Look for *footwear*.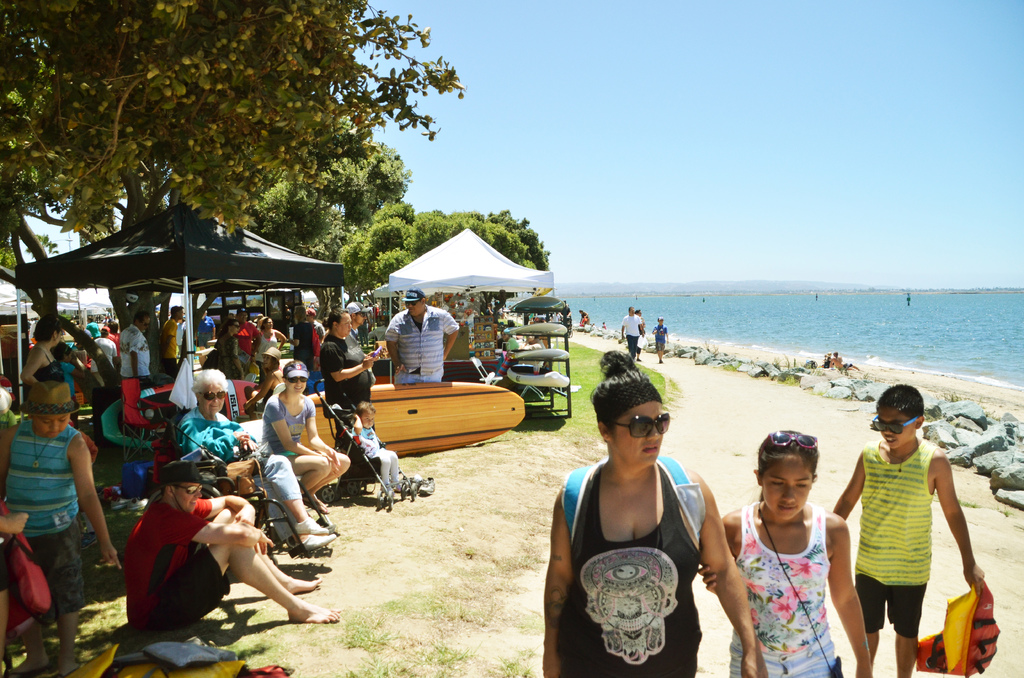
Found: crop(300, 533, 334, 553).
